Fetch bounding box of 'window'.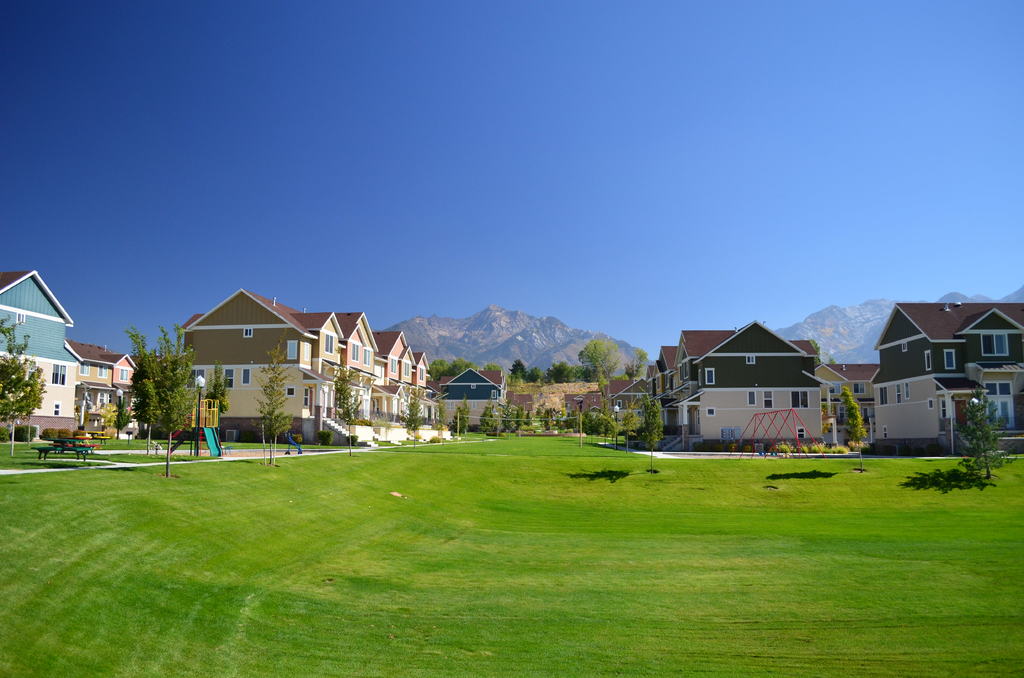
Bbox: rect(364, 346, 370, 366).
